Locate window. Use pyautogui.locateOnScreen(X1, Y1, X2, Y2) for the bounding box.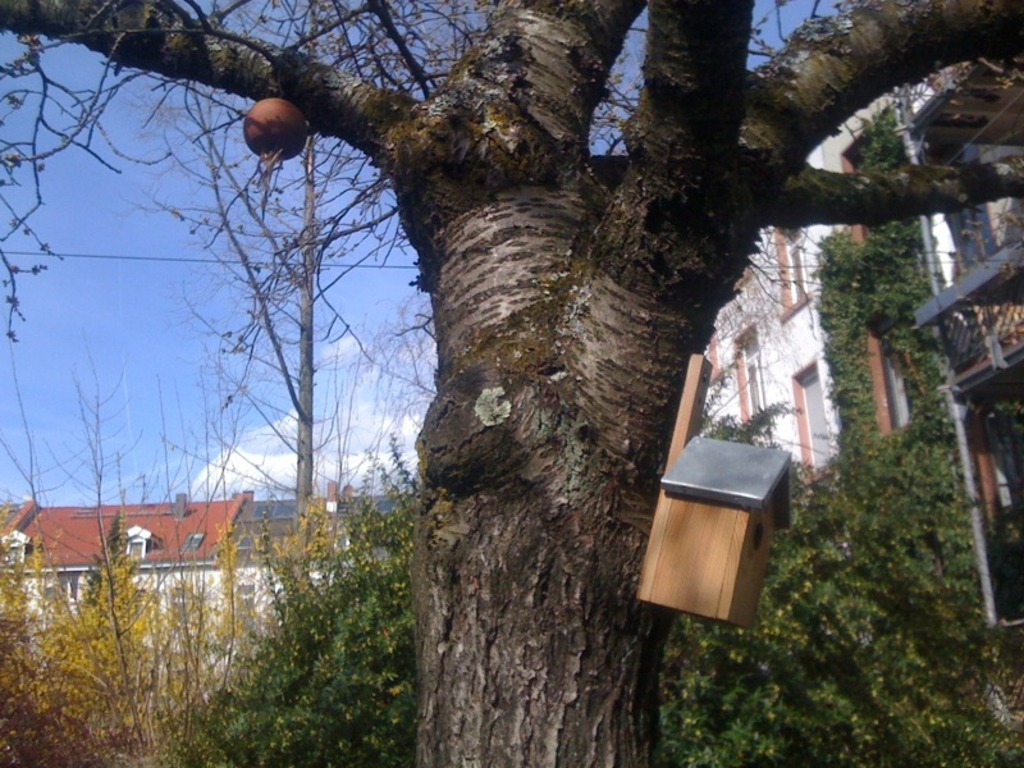
pyautogui.locateOnScreen(797, 360, 846, 472).
